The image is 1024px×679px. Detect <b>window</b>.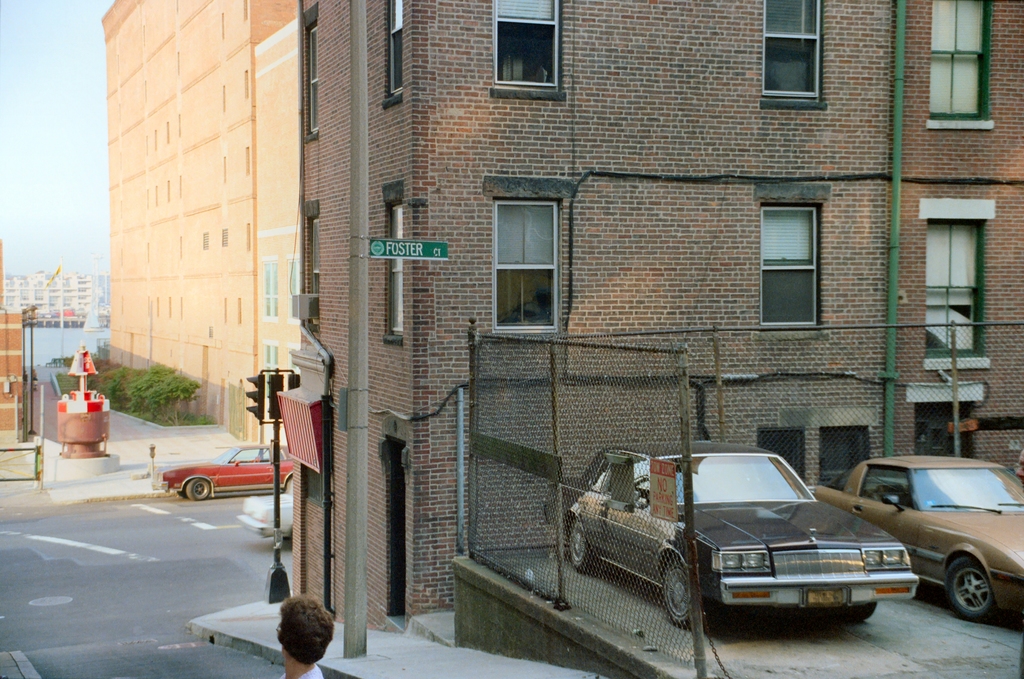
Detection: 922 0 990 119.
